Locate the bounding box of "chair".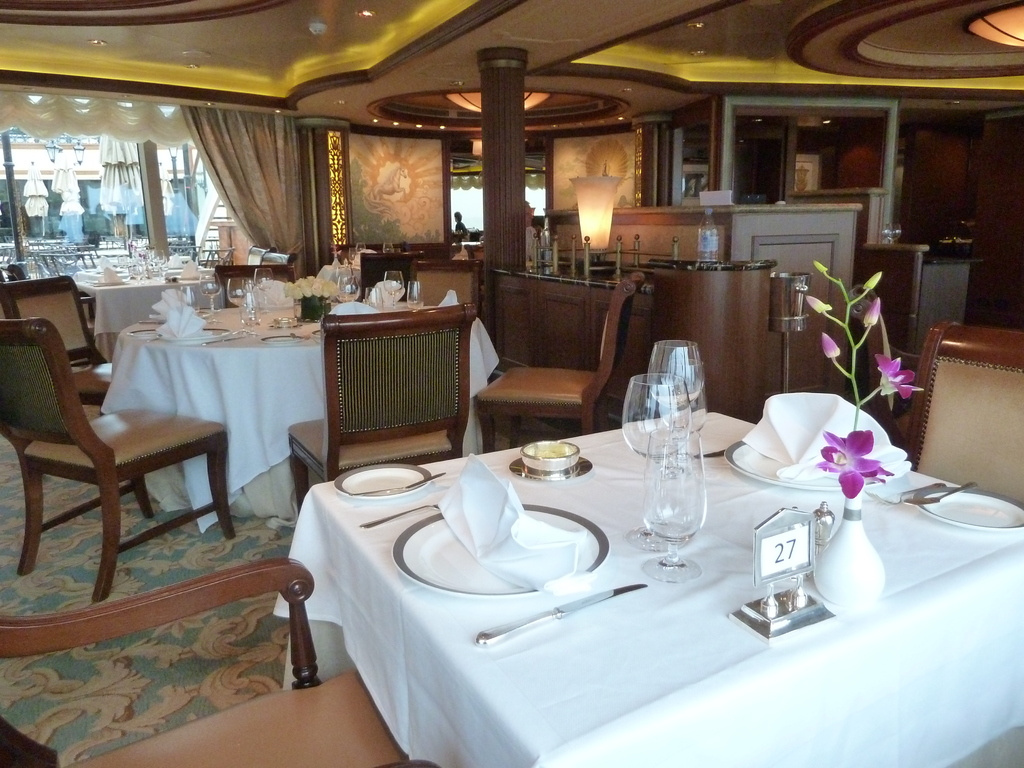
Bounding box: bbox=[290, 306, 479, 512].
